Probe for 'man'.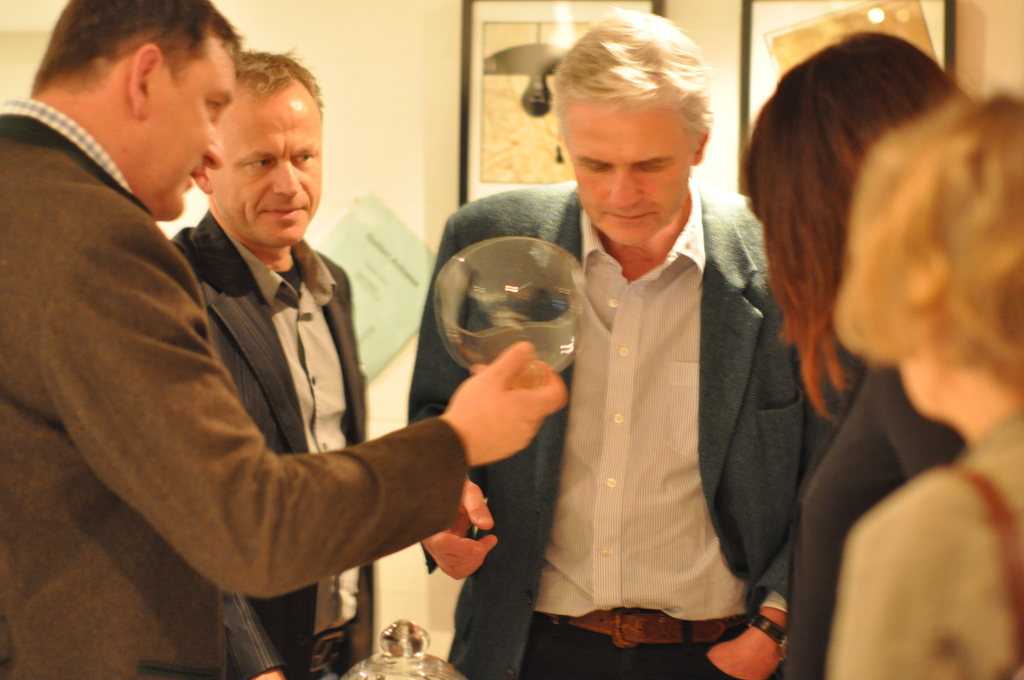
Probe result: {"left": 170, "top": 45, "right": 381, "bottom": 679}.
